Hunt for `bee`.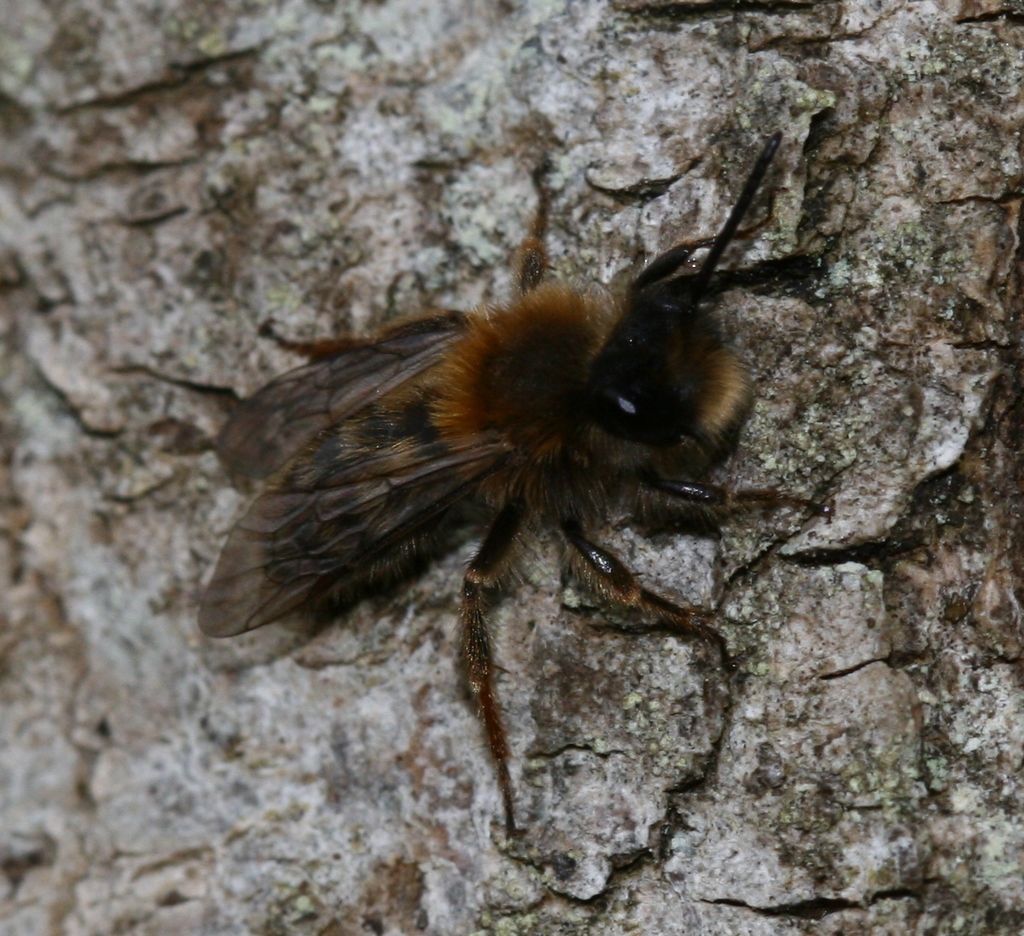
Hunted down at (left=161, top=149, right=827, bottom=833).
